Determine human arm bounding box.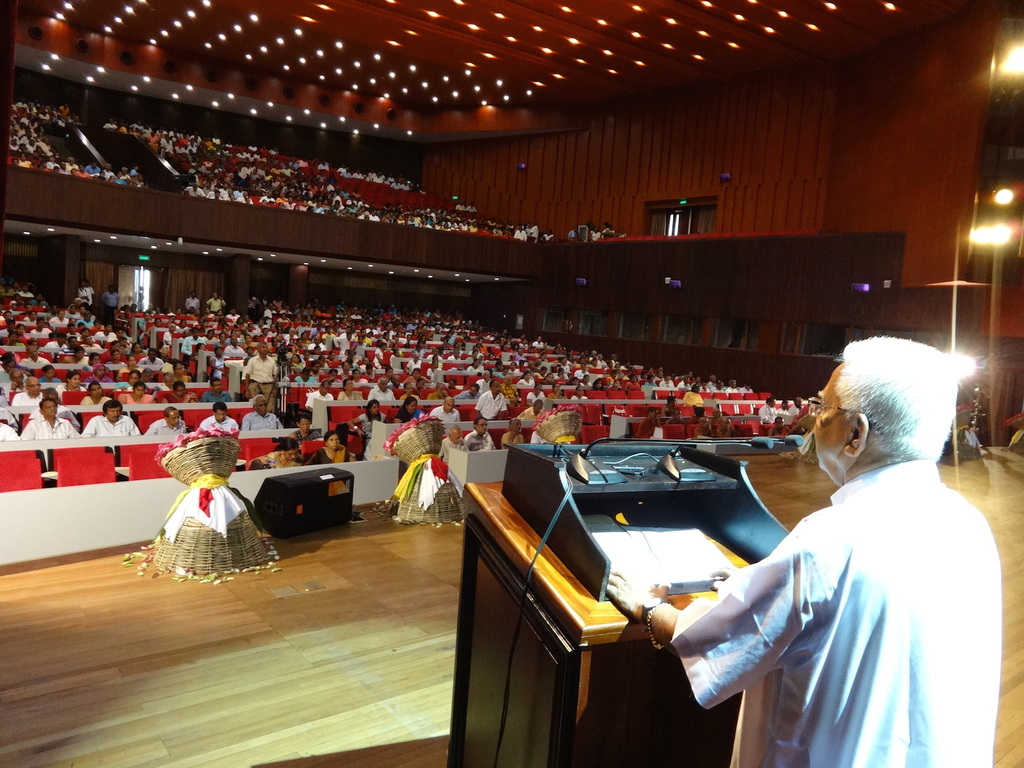
Determined: <region>240, 411, 255, 431</region>.
